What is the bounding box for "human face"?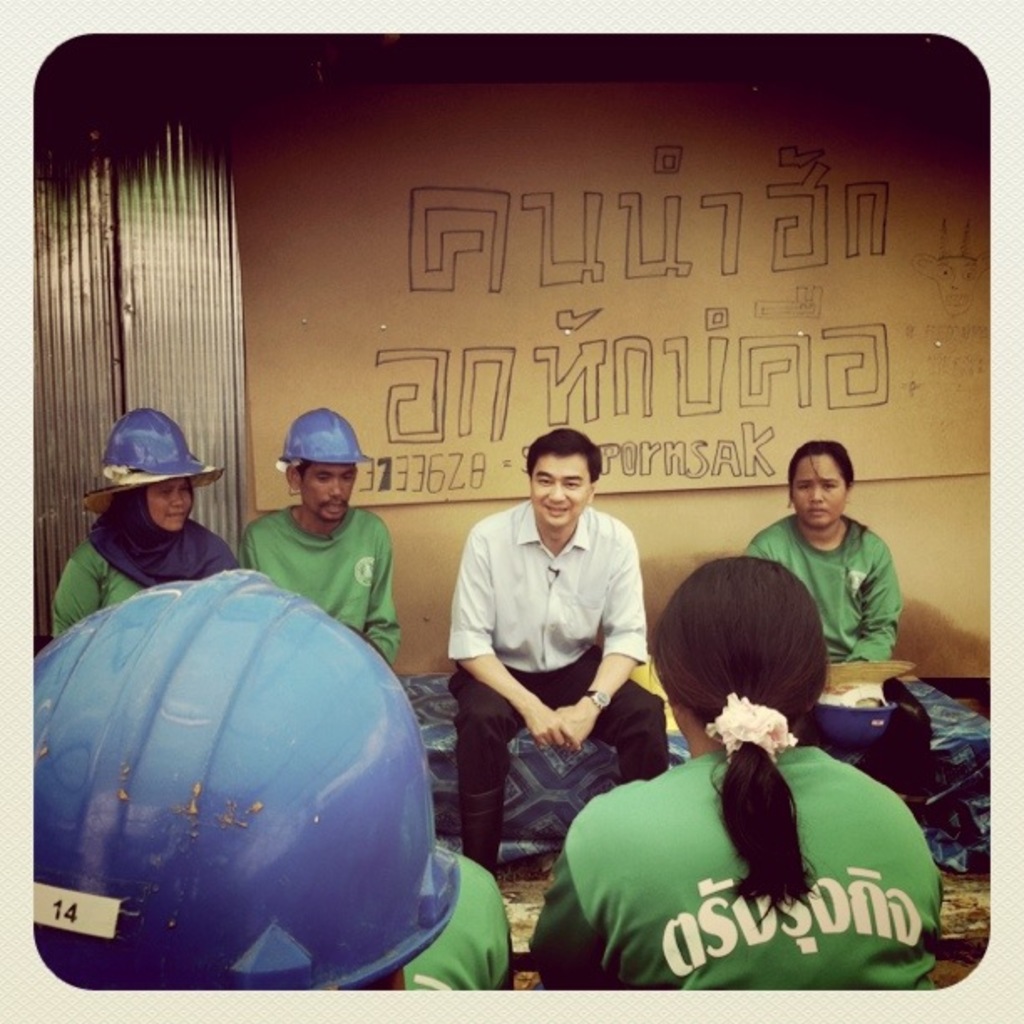
<bbox>793, 457, 842, 522</bbox>.
